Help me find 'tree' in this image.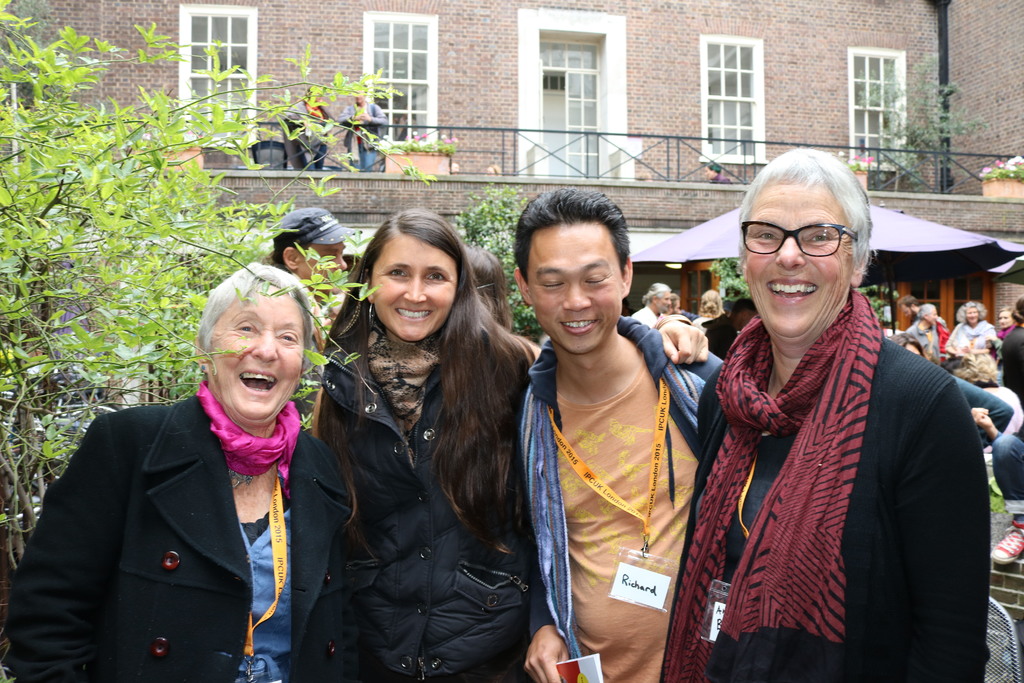
Found it: x1=0, y1=0, x2=462, y2=682.
